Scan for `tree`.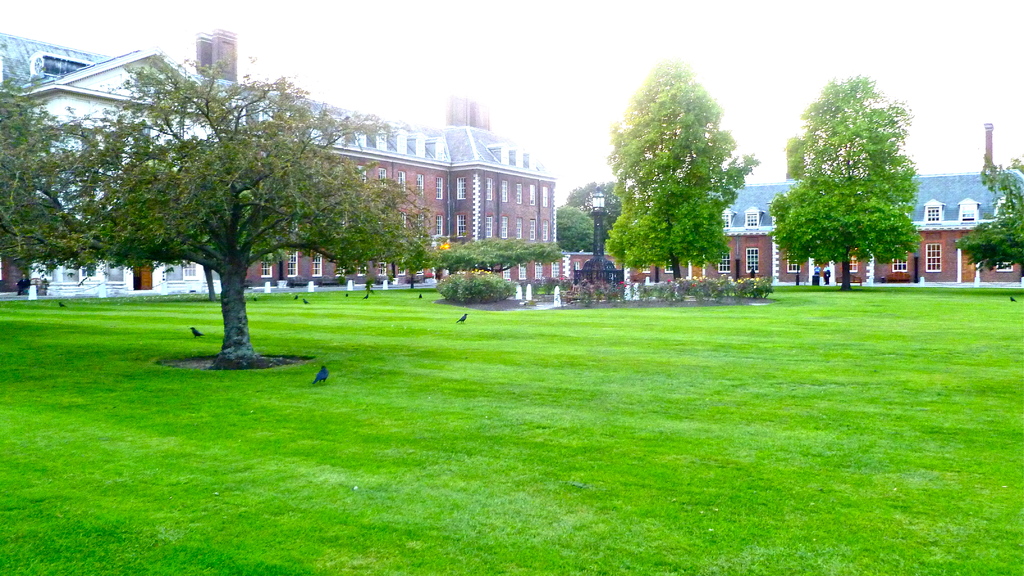
Scan result: detection(769, 77, 930, 291).
